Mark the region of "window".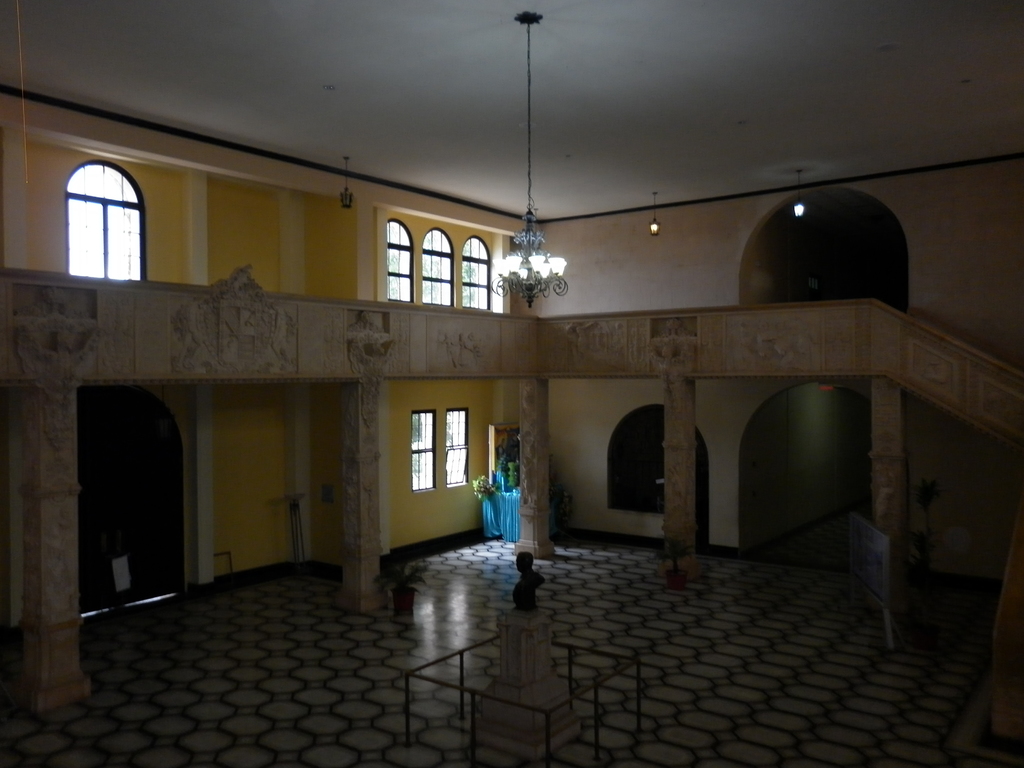
Region: rect(454, 233, 493, 319).
